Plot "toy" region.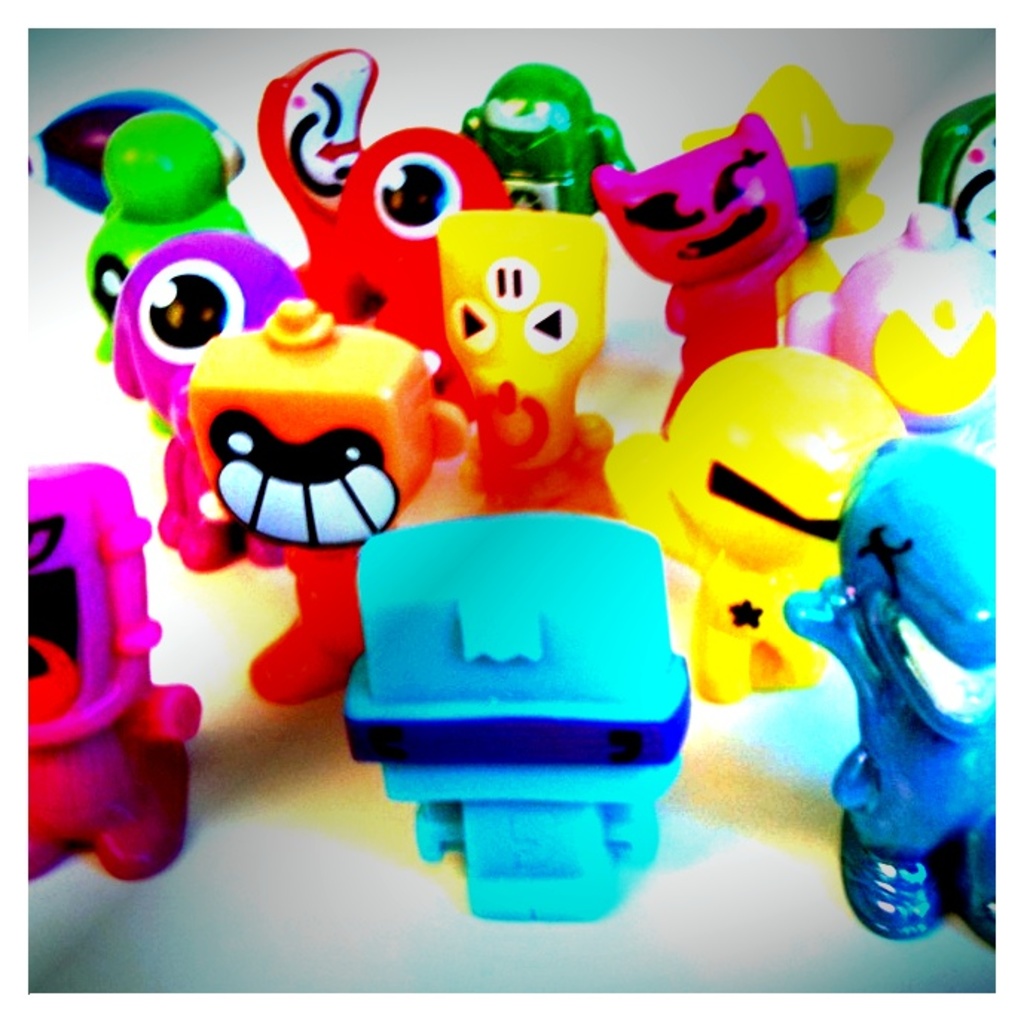
Plotted at pyautogui.locateOnScreen(251, 48, 513, 366).
